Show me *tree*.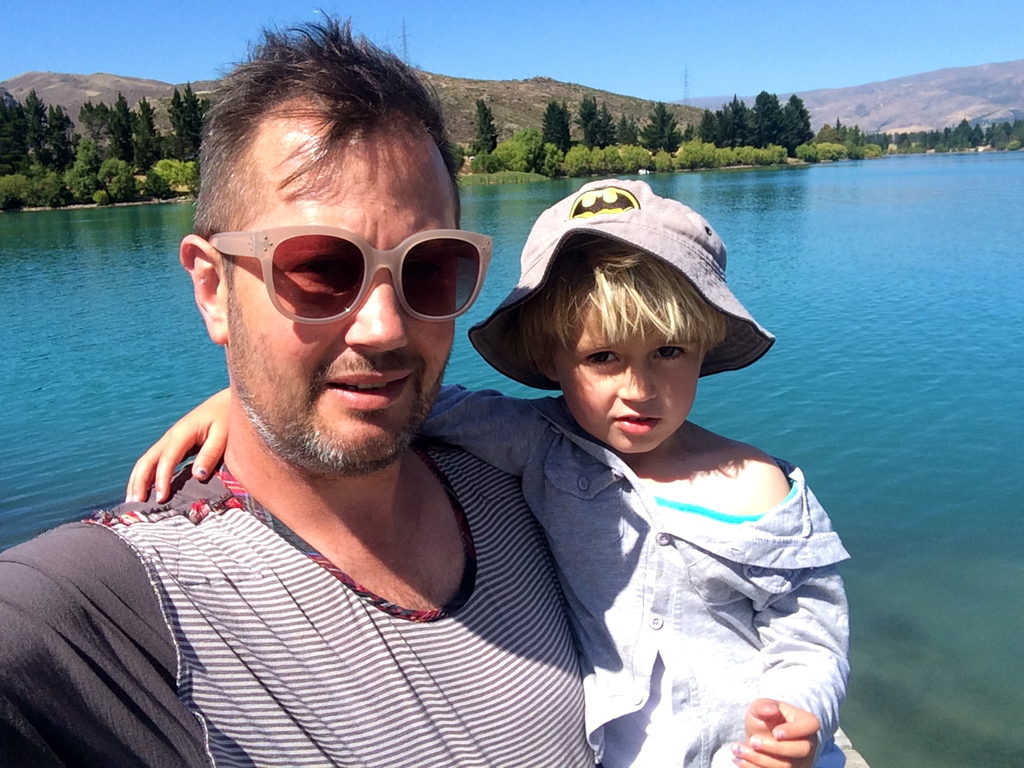
*tree* is here: {"left": 614, "top": 150, "right": 624, "bottom": 174}.
